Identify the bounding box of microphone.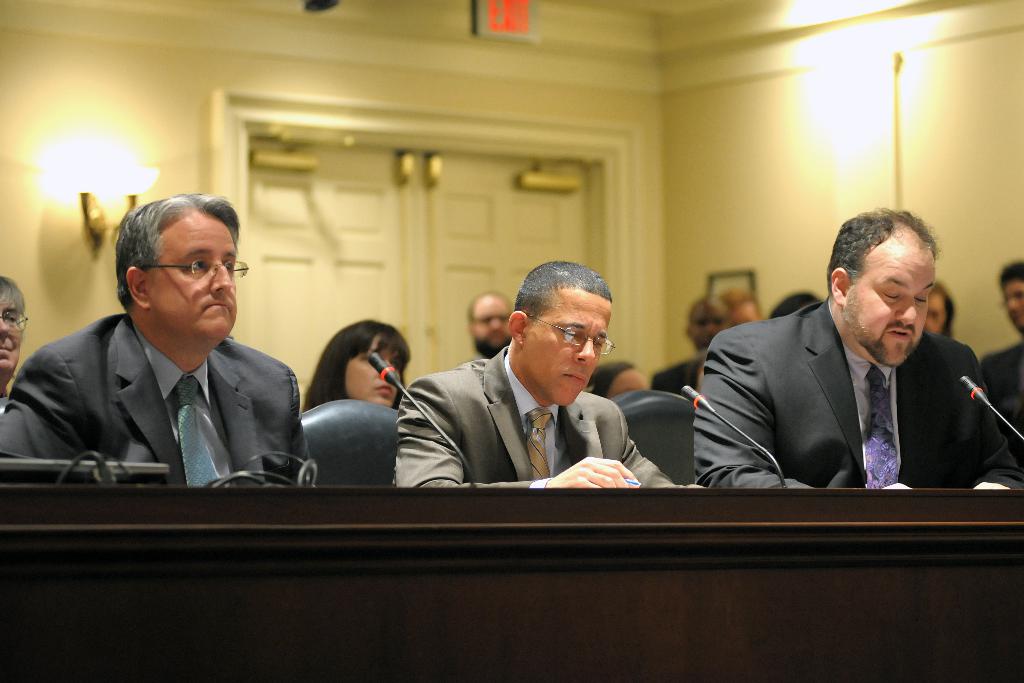
<bbox>678, 383, 719, 415</bbox>.
